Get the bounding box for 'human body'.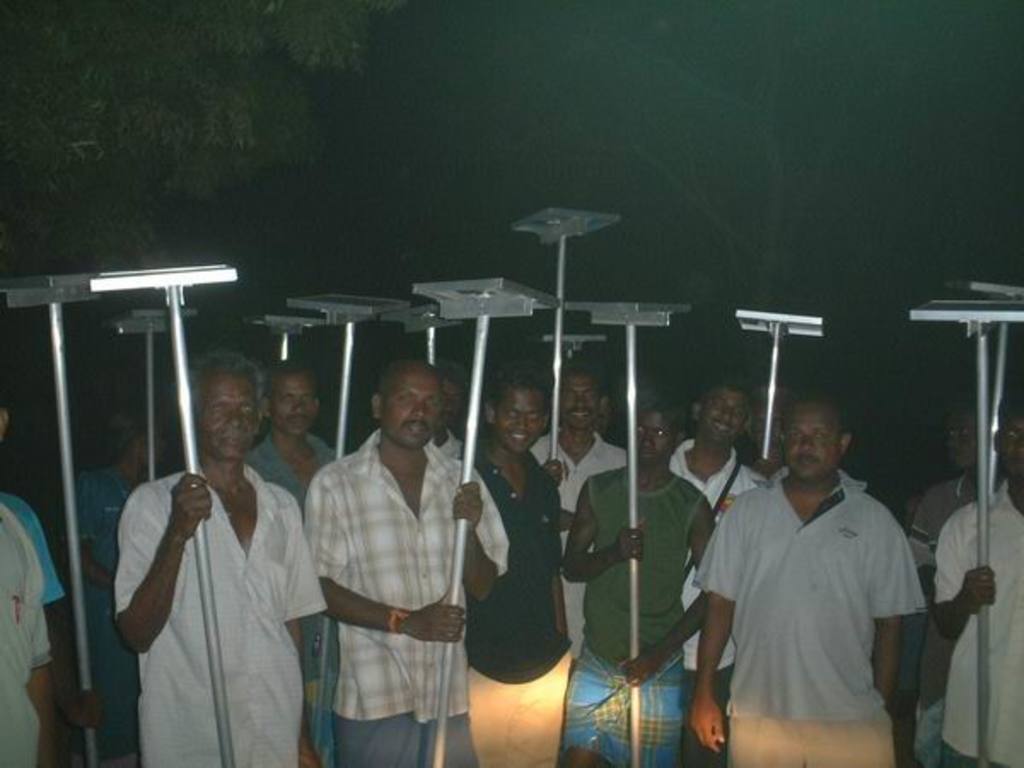
l=53, t=463, r=159, b=766.
